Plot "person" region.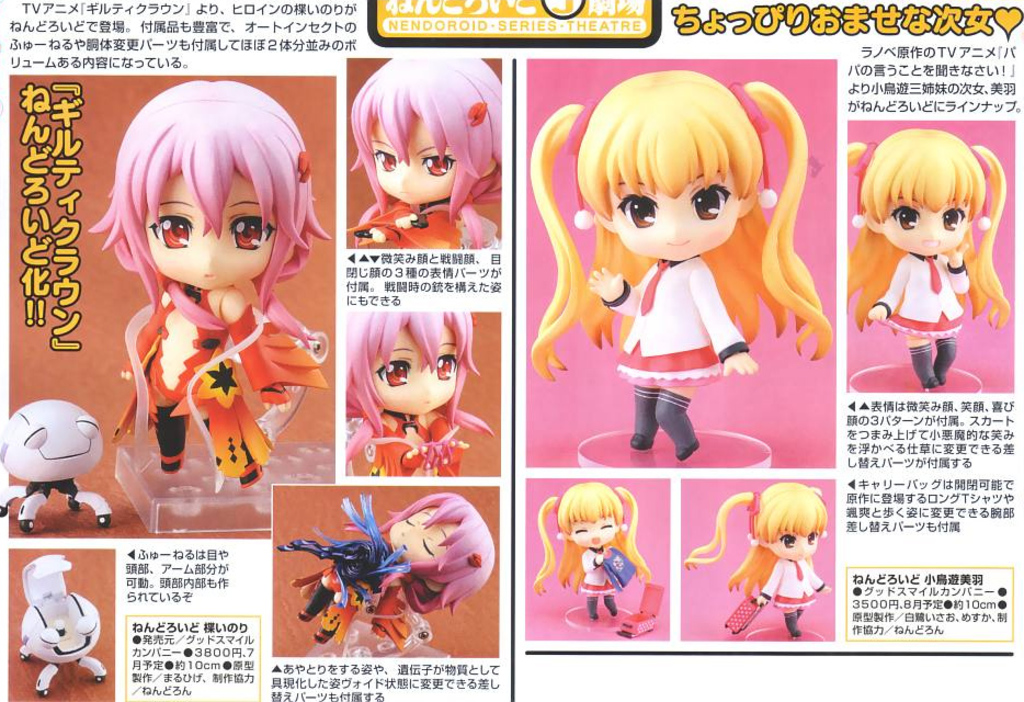
Plotted at box(679, 476, 834, 641).
